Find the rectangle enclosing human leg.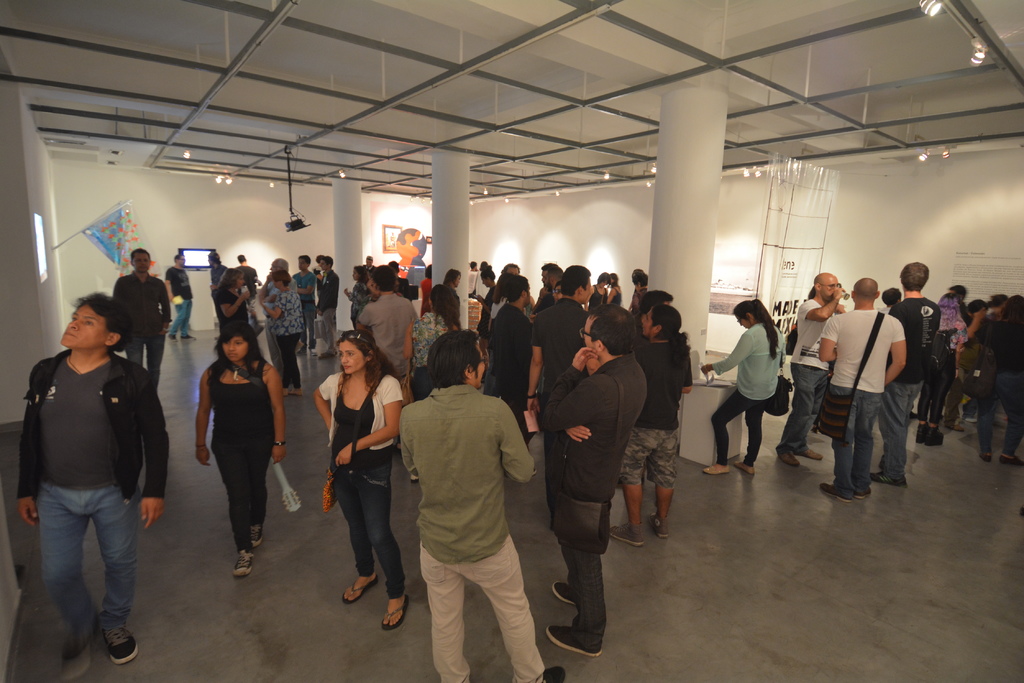
x1=776, y1=364, x2=827, y2=467.
